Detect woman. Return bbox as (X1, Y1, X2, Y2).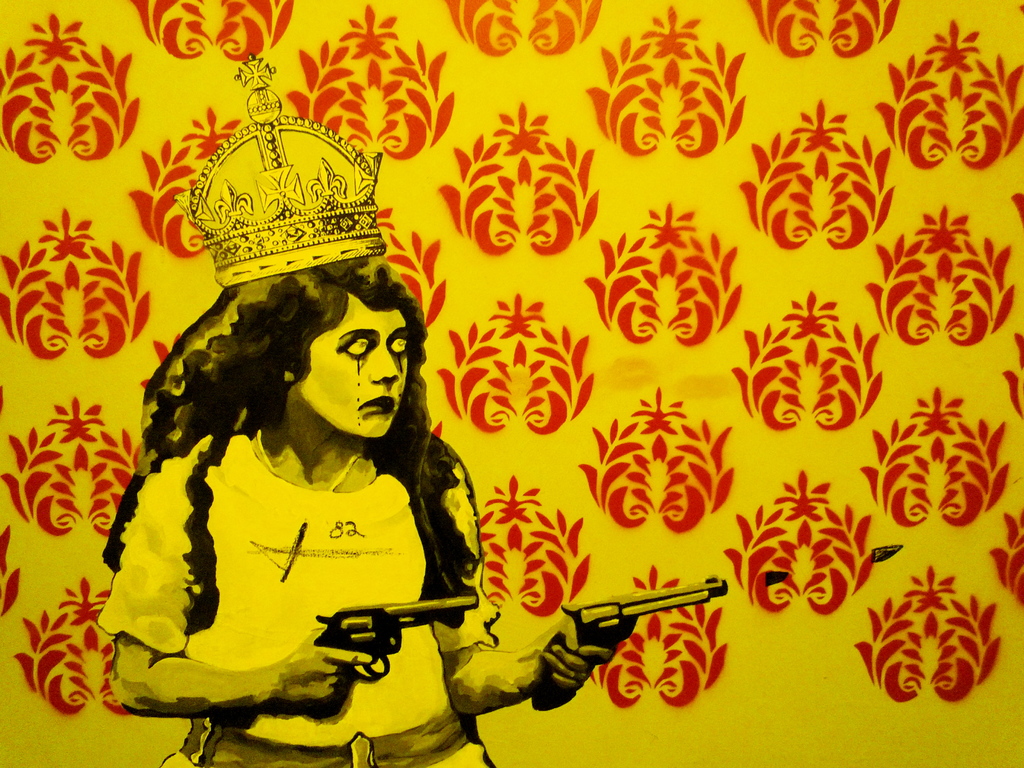
(94, 253, 618, 767).
